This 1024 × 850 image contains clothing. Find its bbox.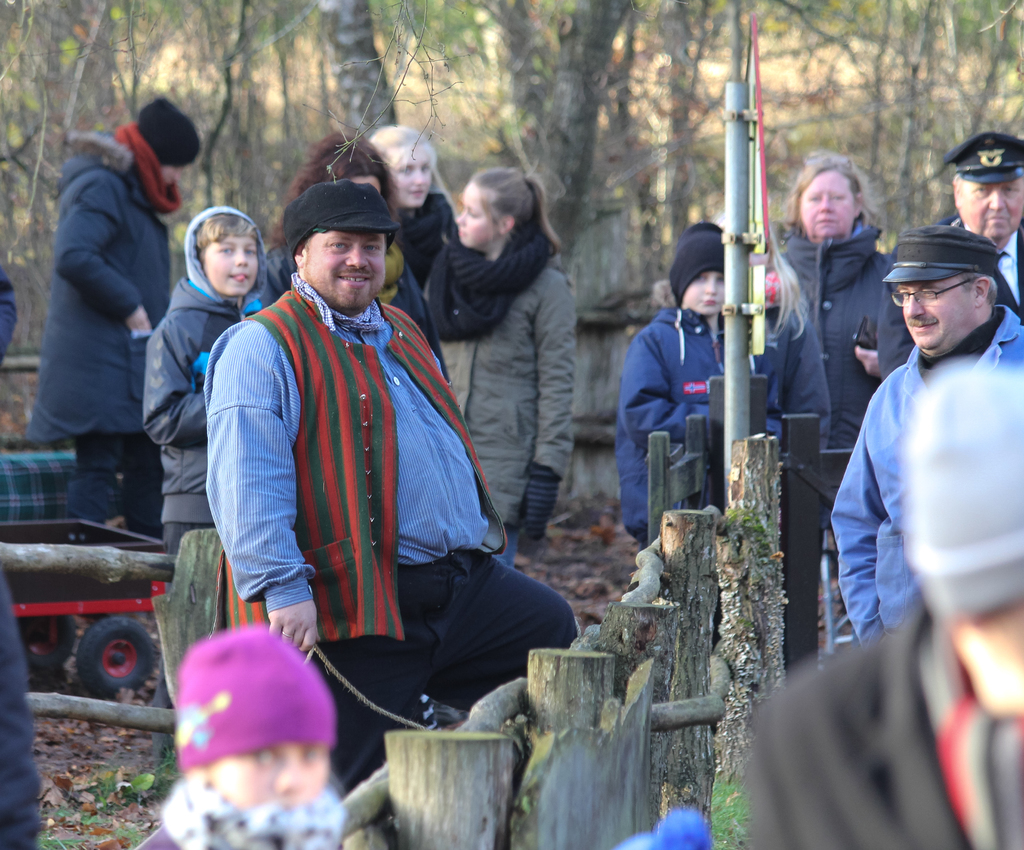
pyautogui.locateOnScreen(268, 243, 455, 385).
